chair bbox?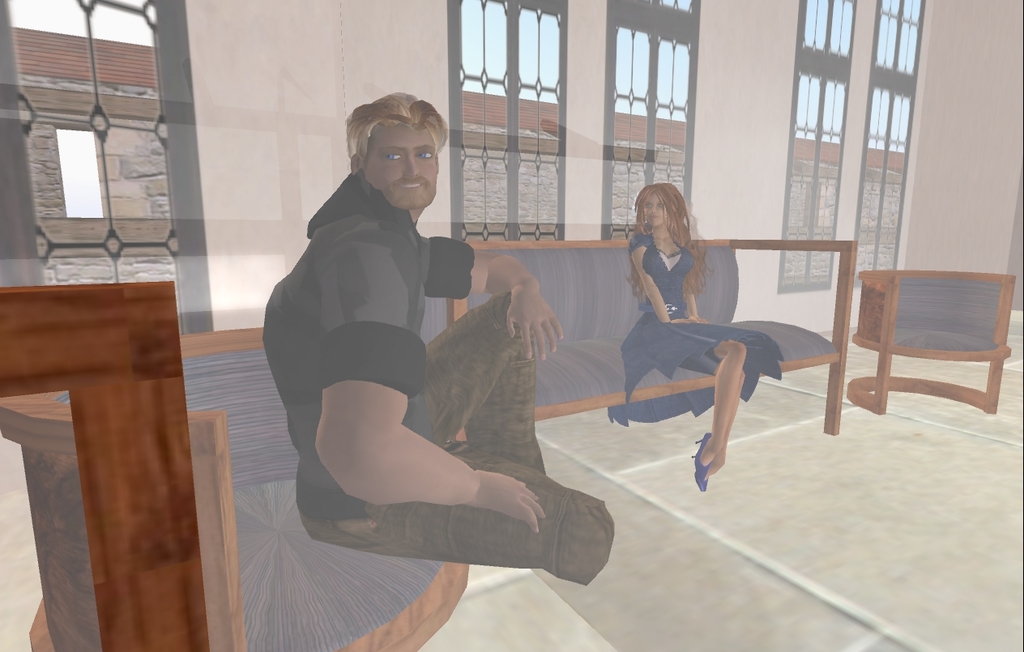
pyautogui.locateOnScreen(2, 319, 483, 651)
